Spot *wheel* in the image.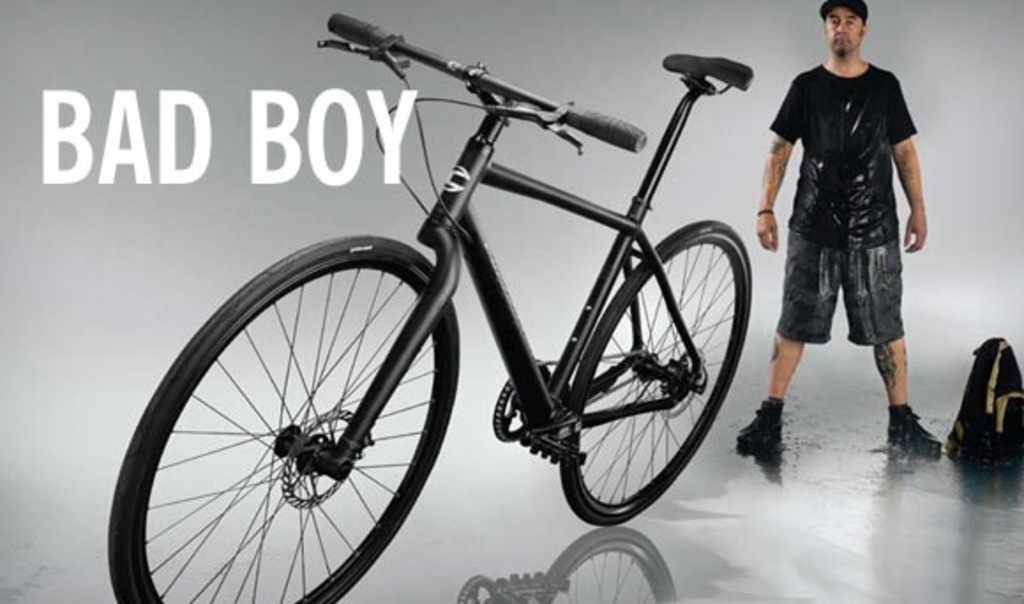
*wheel* found at <bbox>554, 224, 754, 530</bbox>.
